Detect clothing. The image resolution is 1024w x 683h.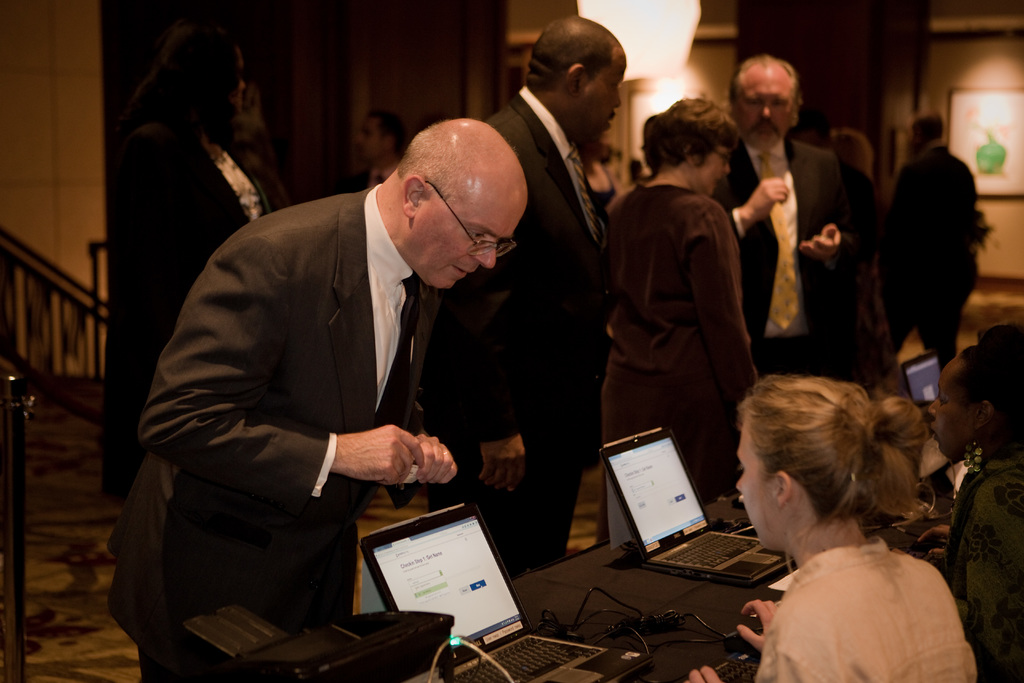
(891,142,982,367).
